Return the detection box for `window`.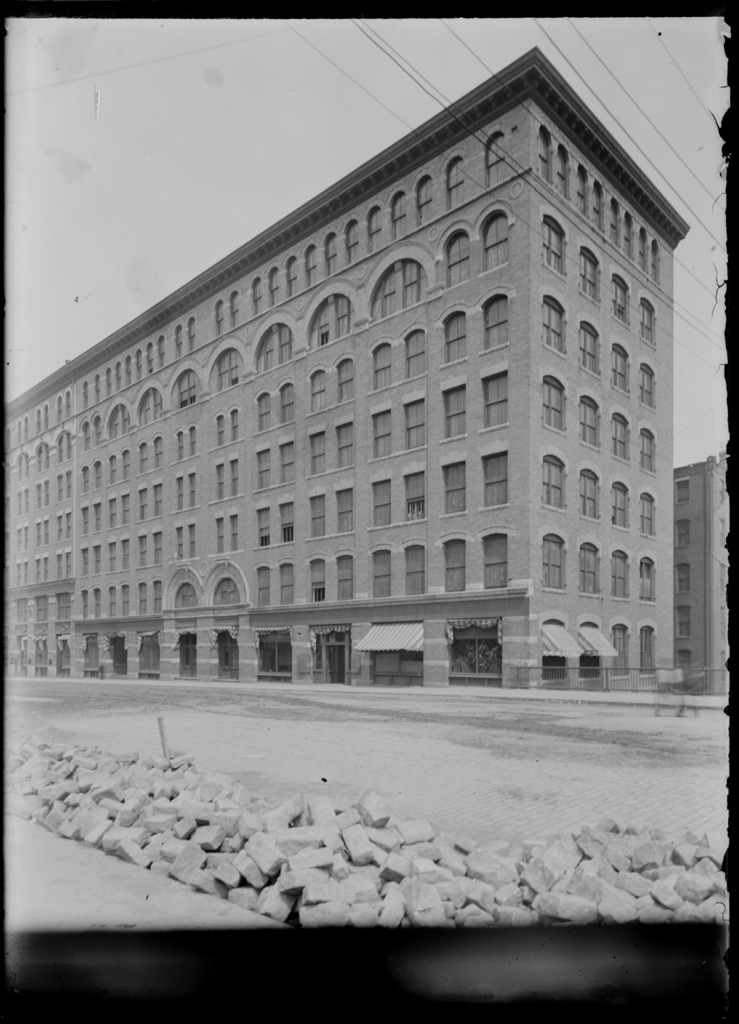
(481, 372, 507, 433).
